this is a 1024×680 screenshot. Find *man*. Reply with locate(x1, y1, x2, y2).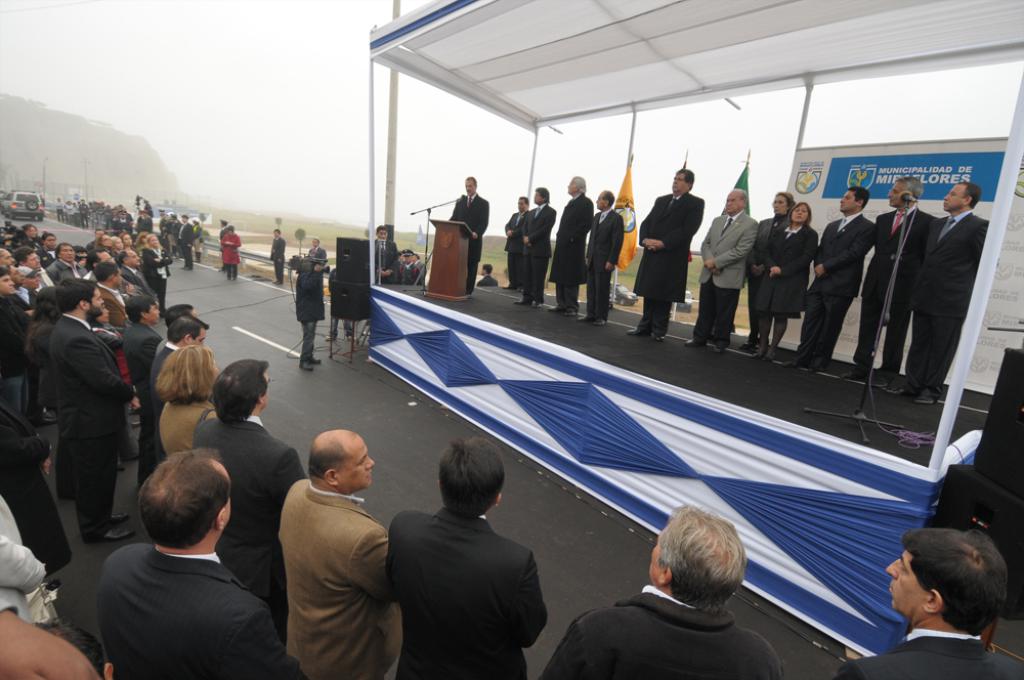
locate(579, 189, 622, 324).
